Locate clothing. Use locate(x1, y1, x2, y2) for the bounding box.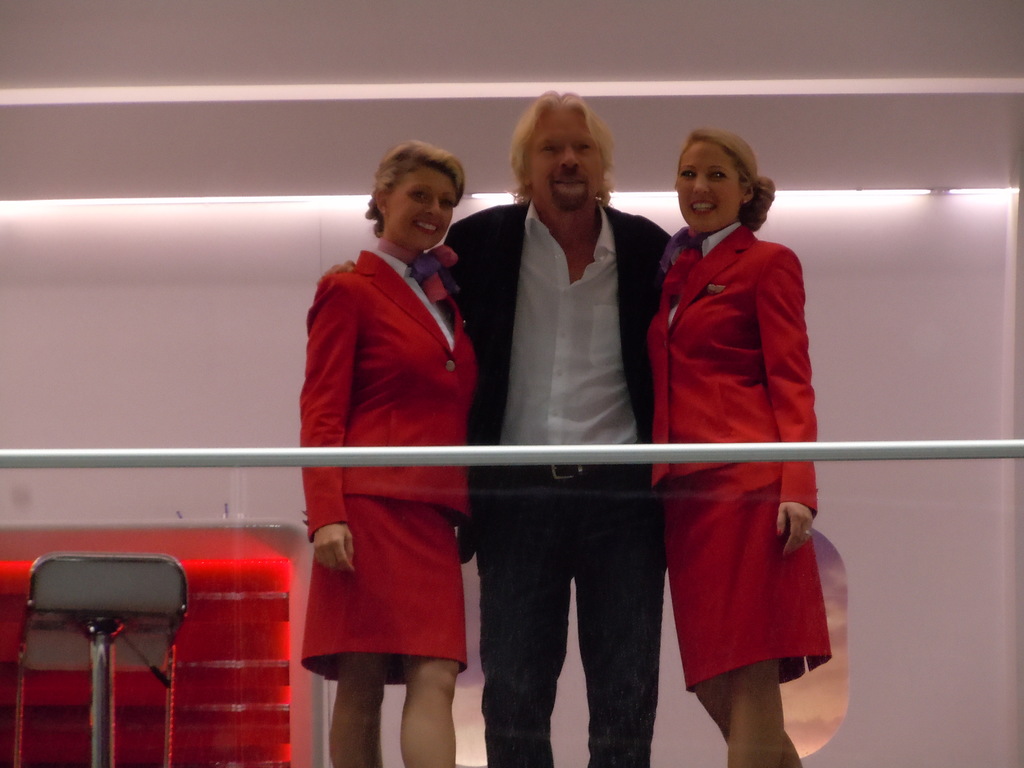
locate(643, 189, 842, 694).
